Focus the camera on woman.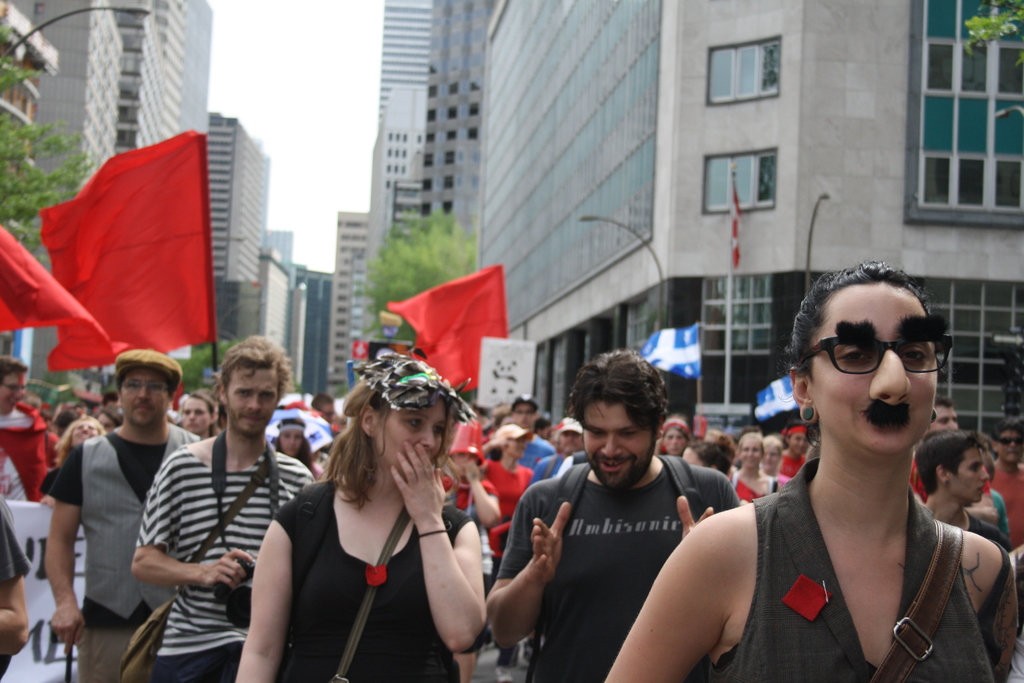
Focus region: locate(916, 423, 1015, 547).
